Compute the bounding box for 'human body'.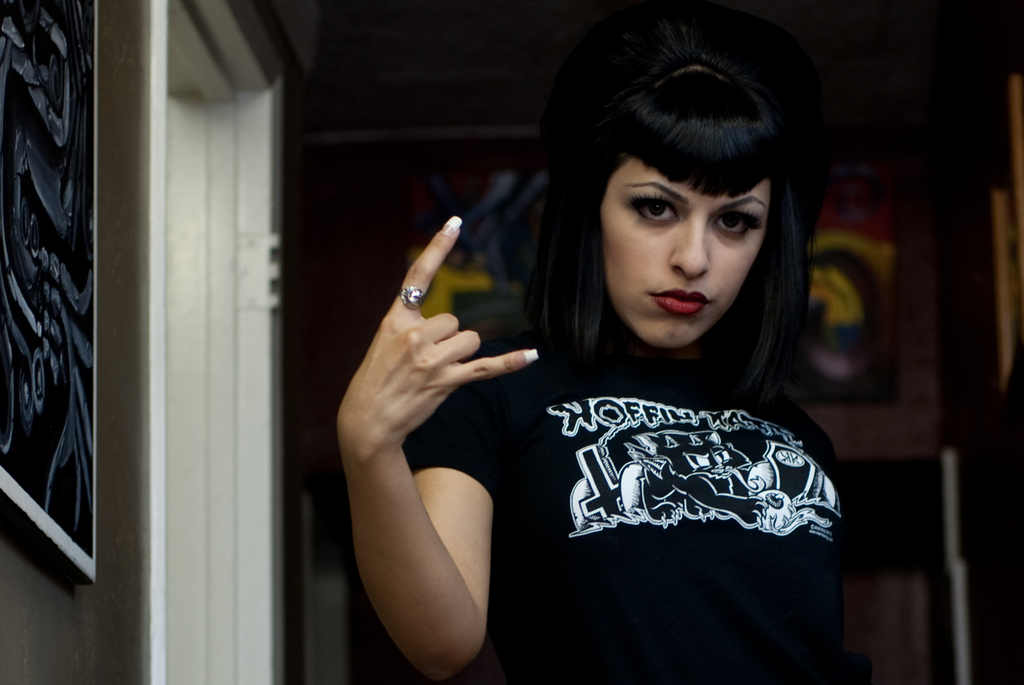
select_region(312, 168, 533, 679).
